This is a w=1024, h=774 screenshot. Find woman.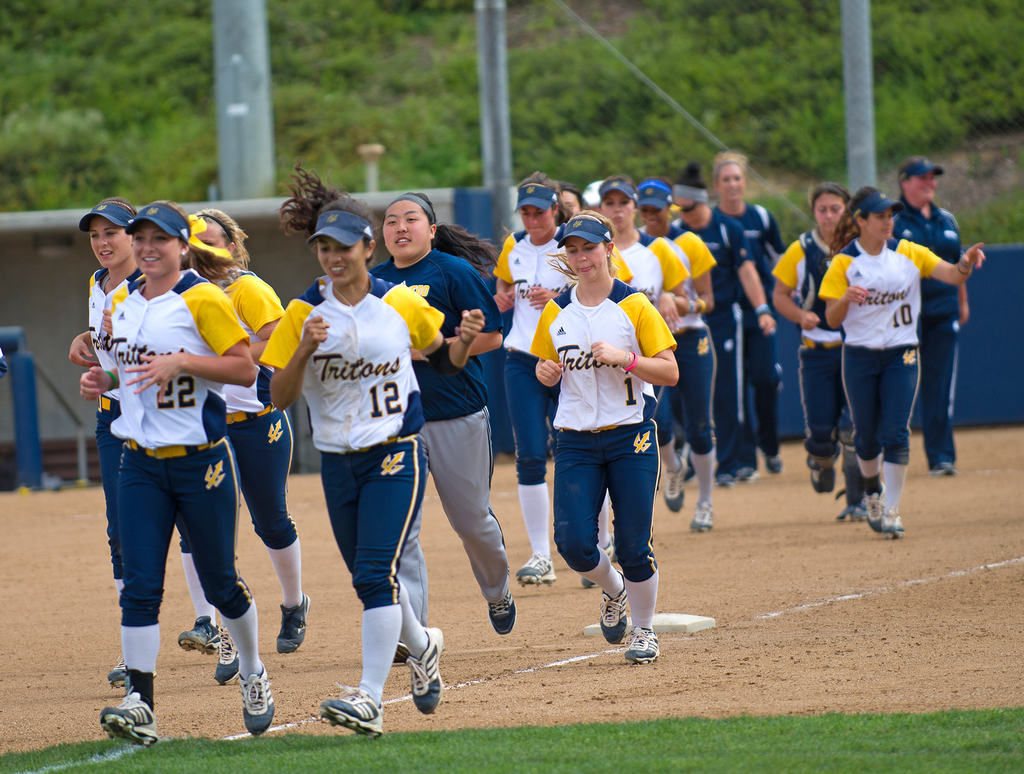
Bounding box: 179,201,316,658.
